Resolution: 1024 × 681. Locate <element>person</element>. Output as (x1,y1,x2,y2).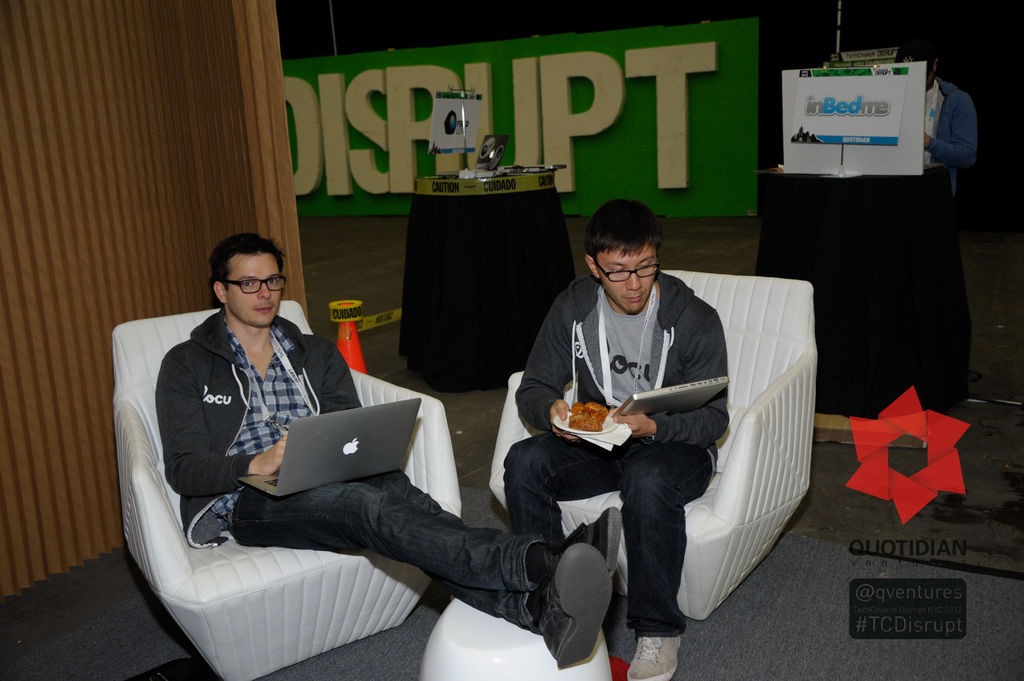
(156,233,623,667).
